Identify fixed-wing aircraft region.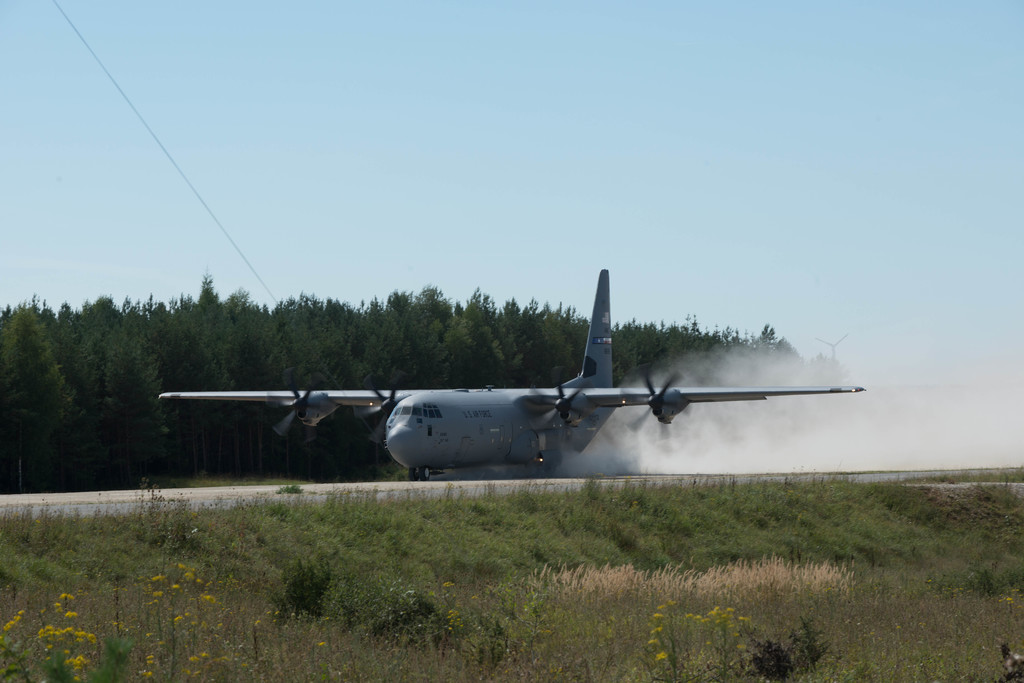
Region: 161:264:875:478.
